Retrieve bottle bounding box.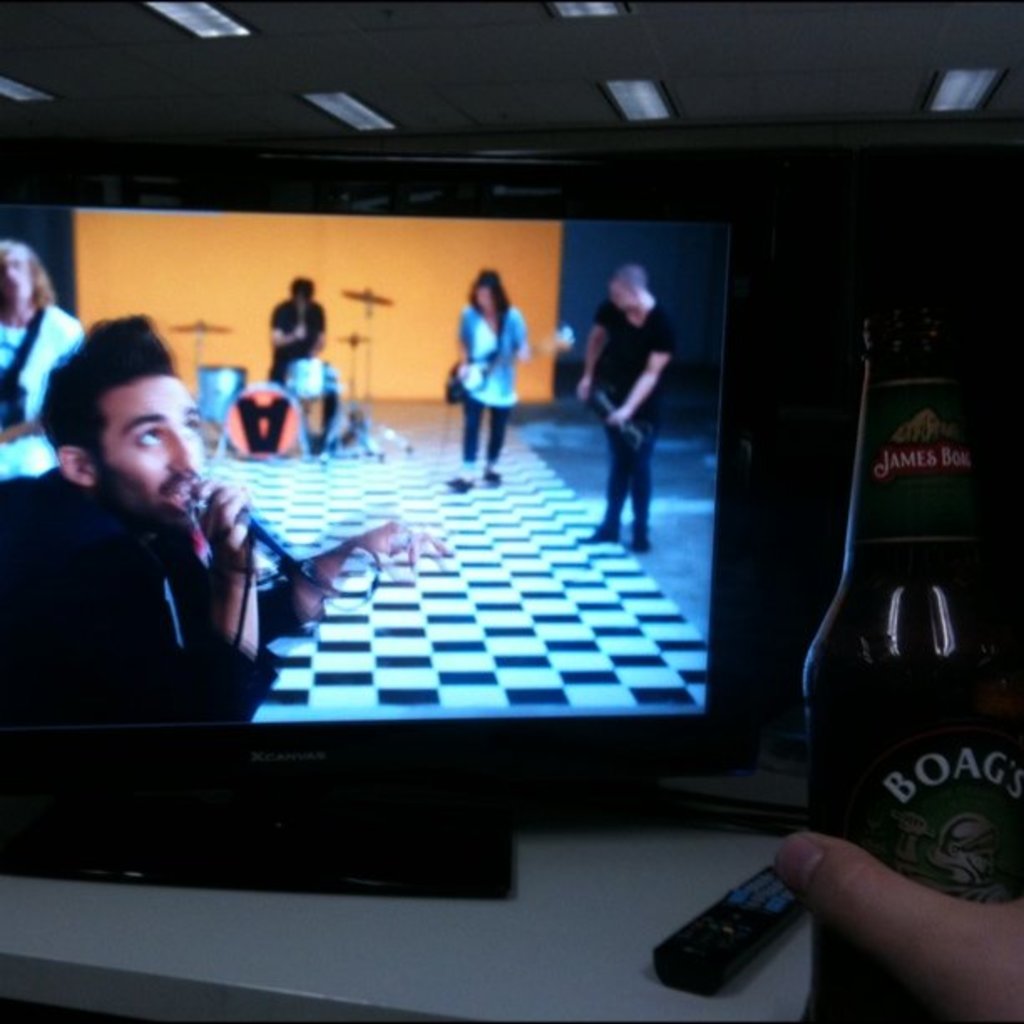
Bounding box: 785 296 1001 977.
